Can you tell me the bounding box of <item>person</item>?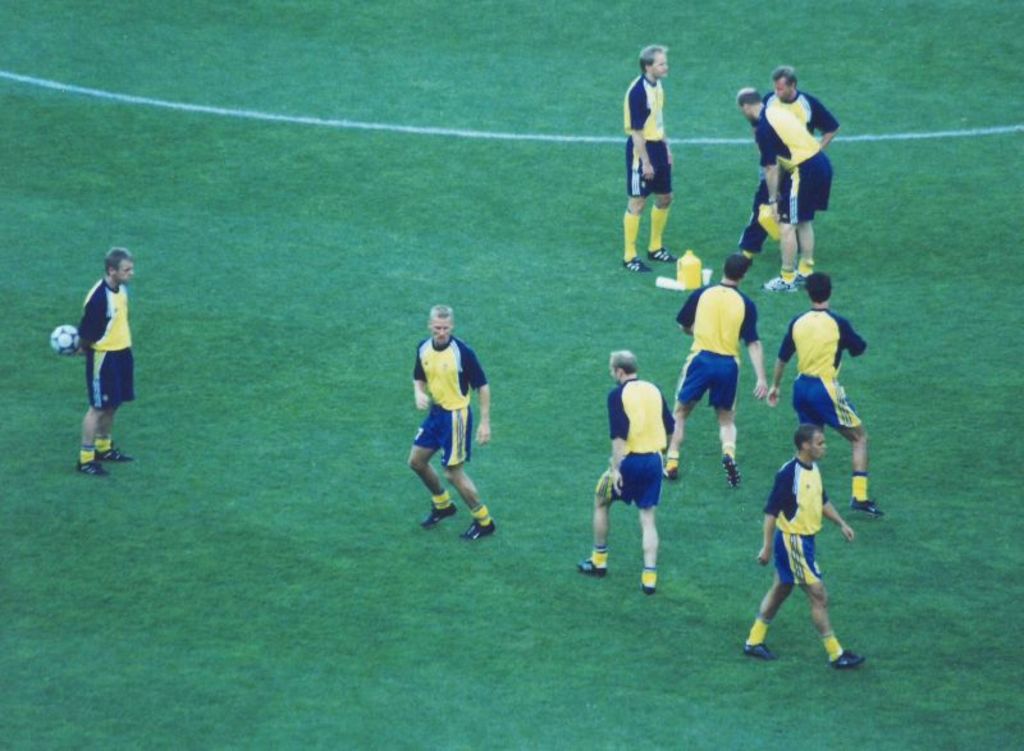
locate(581, 348, 676, 594).
